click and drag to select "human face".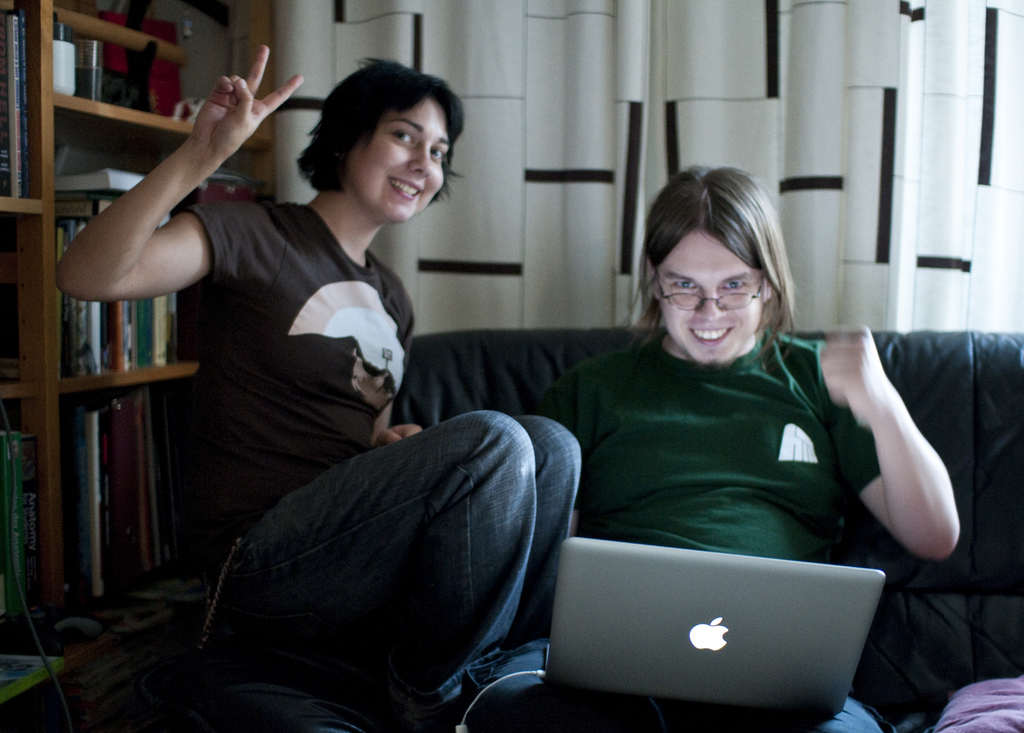
Selection: {"left": 660, "top": 234, "right": 766, "bottom": 367}.
